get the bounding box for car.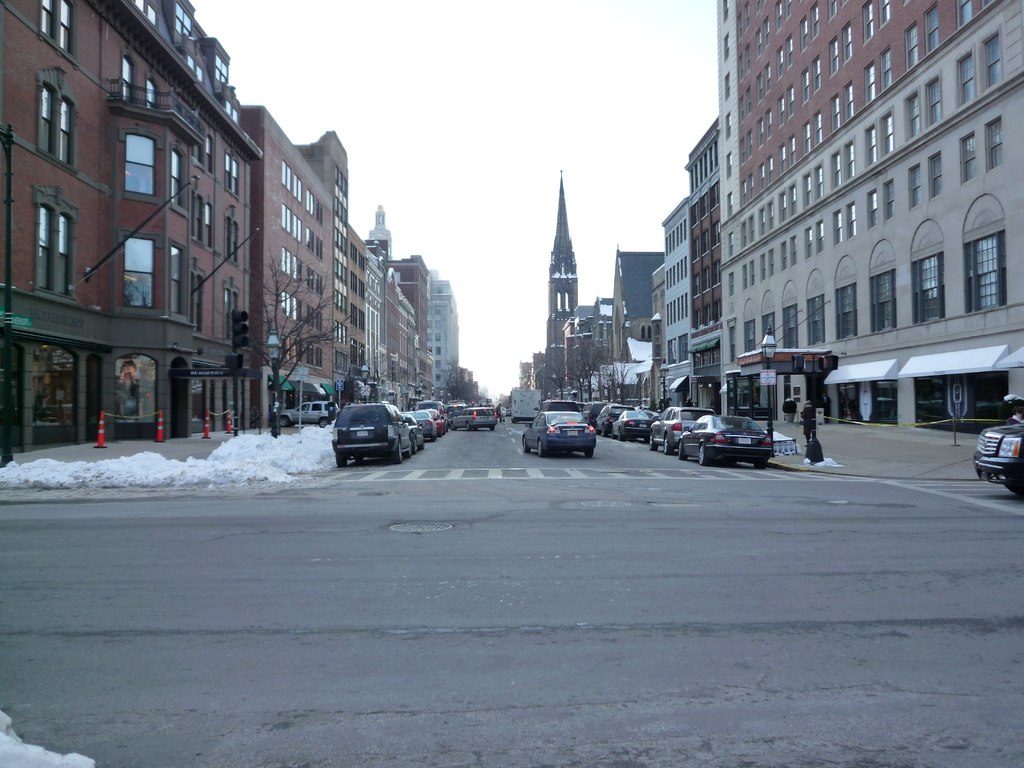
l=676, t=413, r=779, b=474.
